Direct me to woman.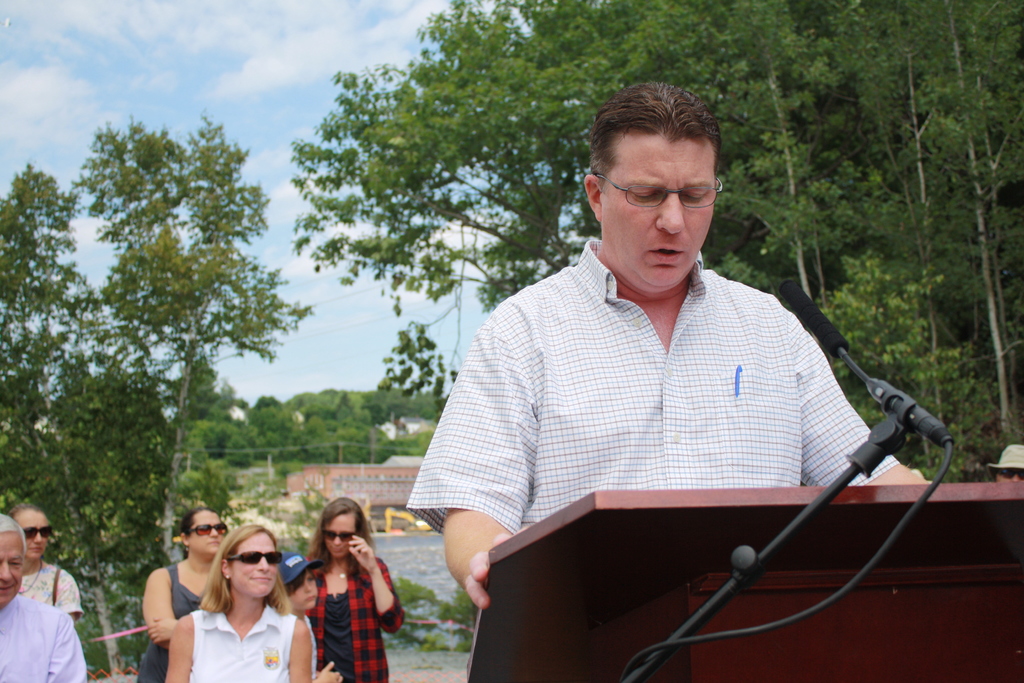
Direction: l=275, t=519, r=400, b=677.
